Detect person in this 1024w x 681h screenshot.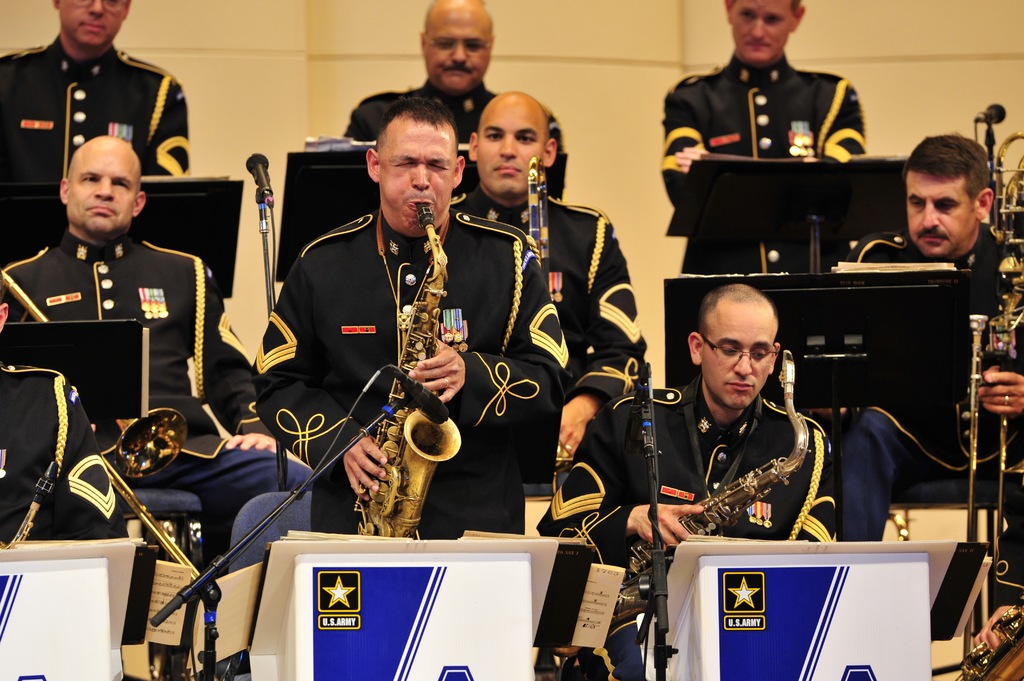
Detection: pyautogui.locateOnScreen(0, 0, 192, 188).
